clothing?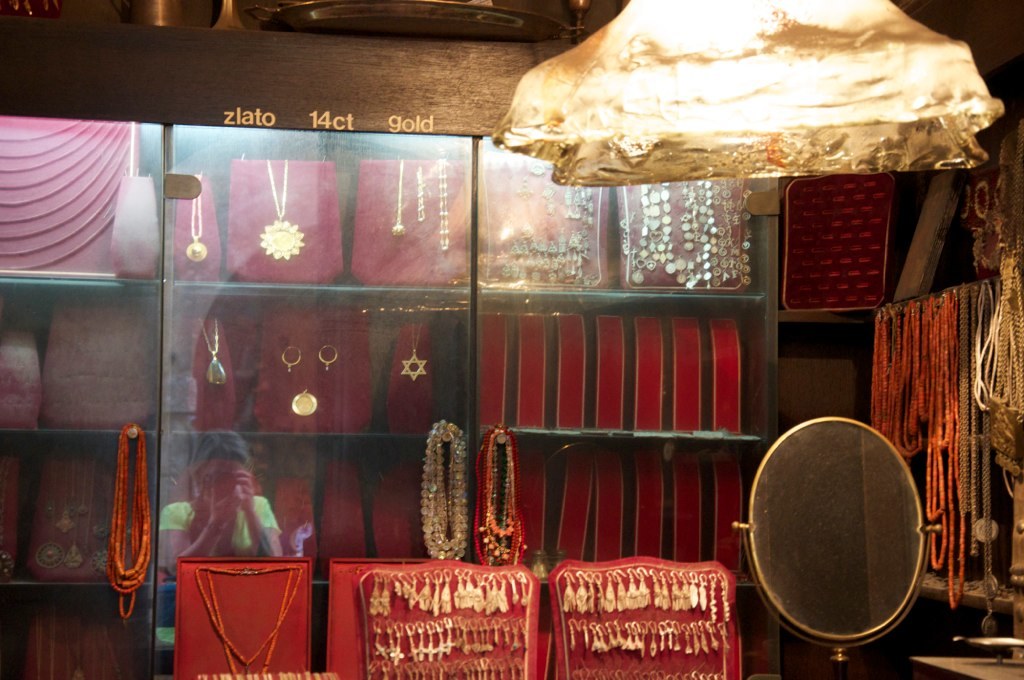
[left=159, top=487, right=279, bottom=554]
